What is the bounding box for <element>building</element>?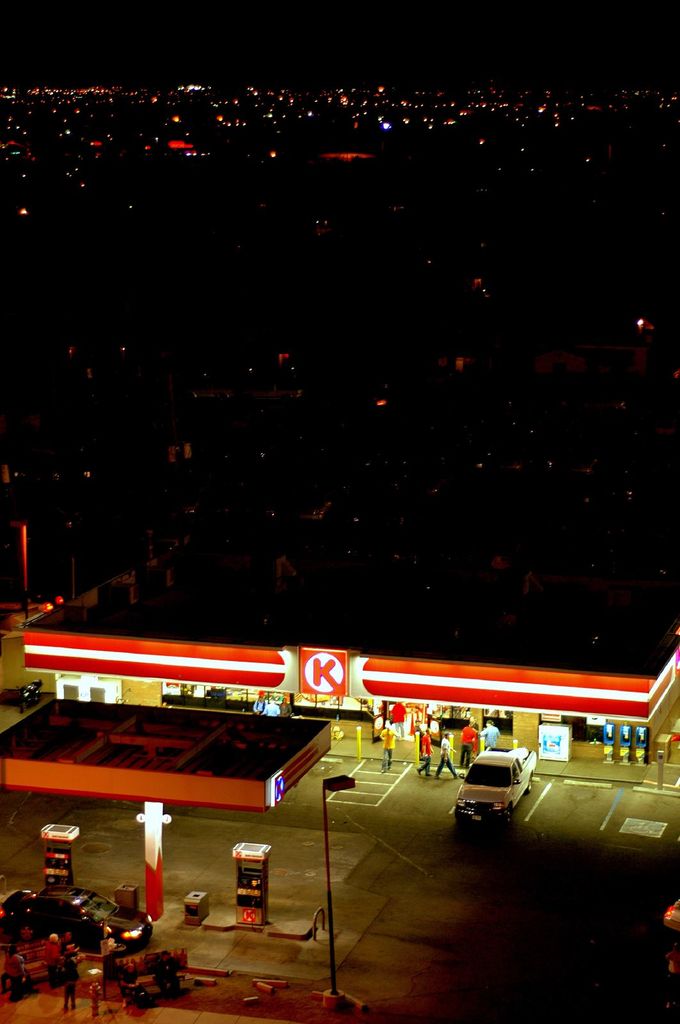
[left=22, top=589, right=679, bottom=778].
